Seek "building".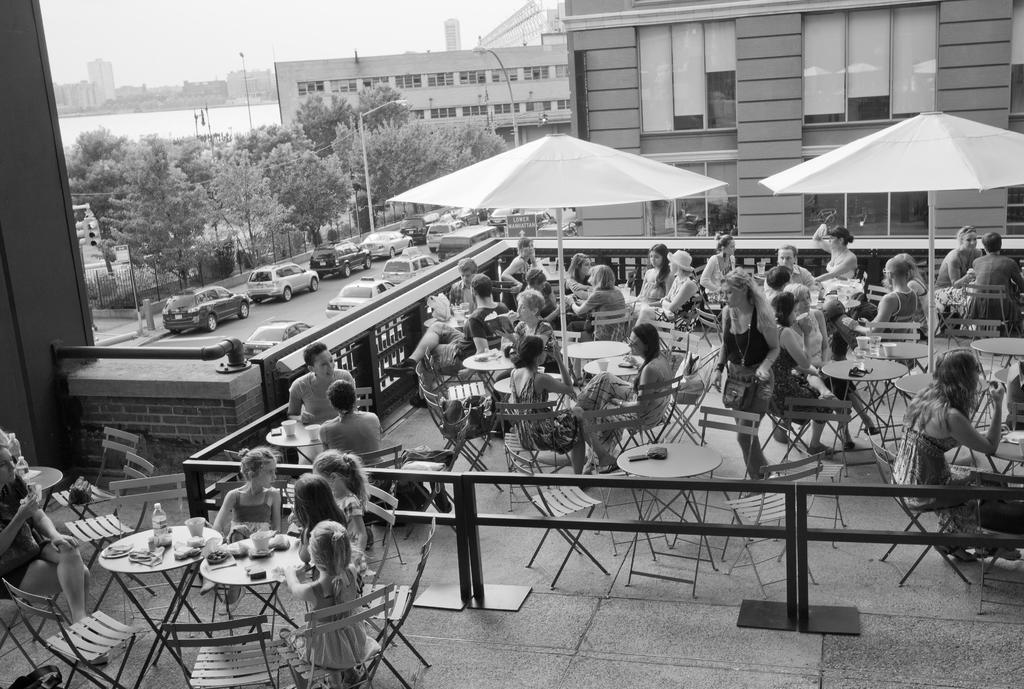
[54, 57, 119, 109].
